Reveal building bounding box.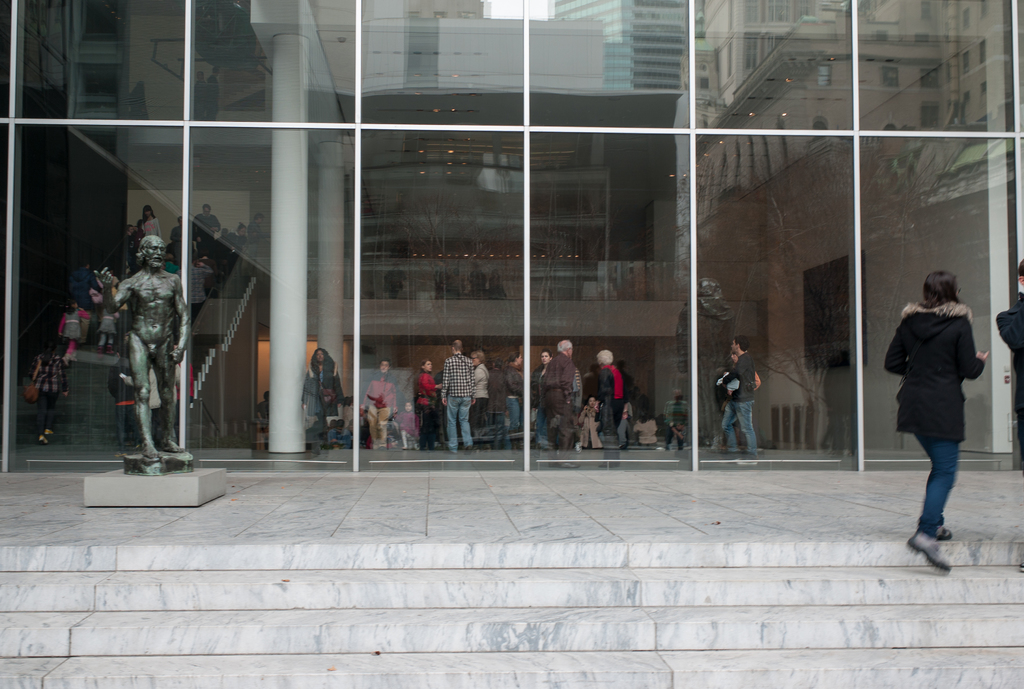
Revealed: crop(0, 0, 1023, 688).
